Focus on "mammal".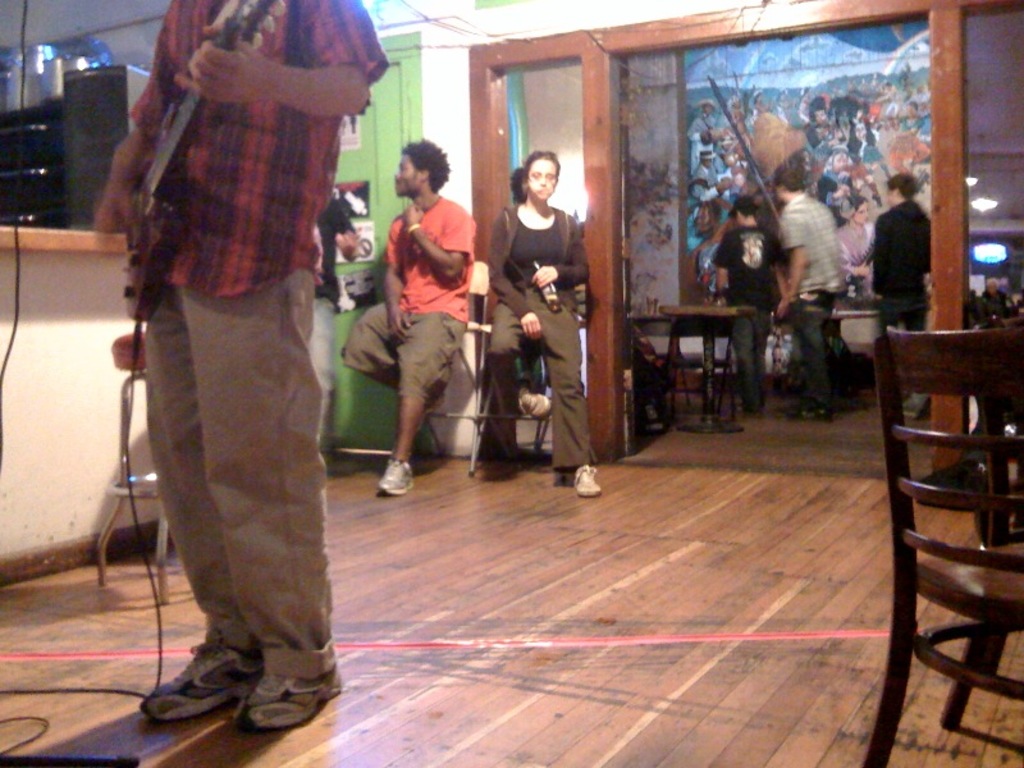
Focused at [95, 0, 385, 737].
